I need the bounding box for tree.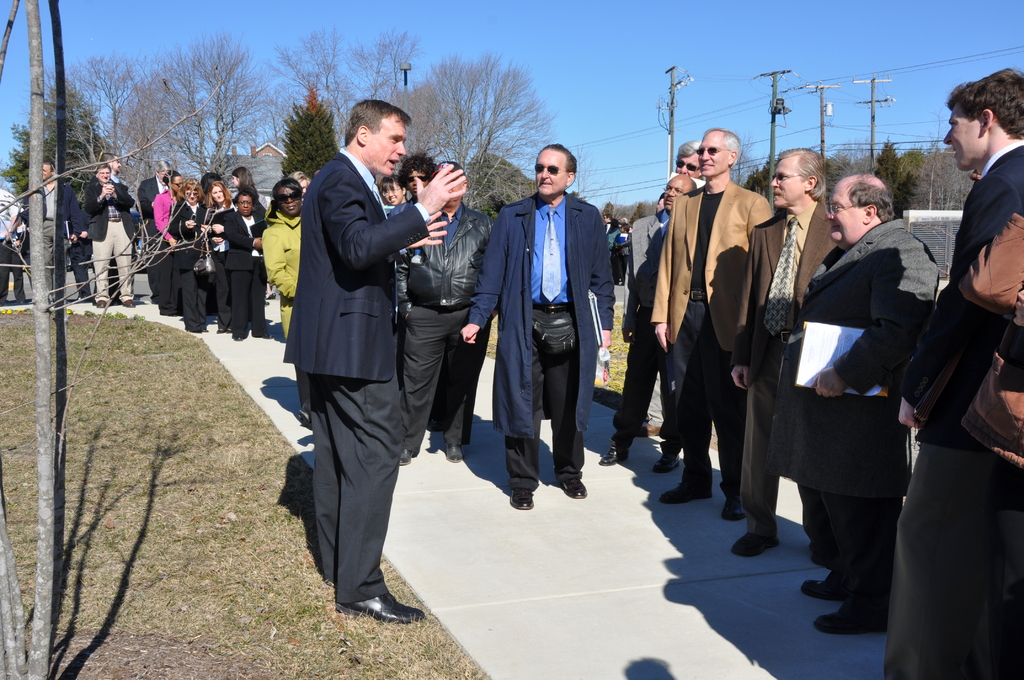
Here it is: pyautogui.locateOnScreen(353, 30, 435, 163).
